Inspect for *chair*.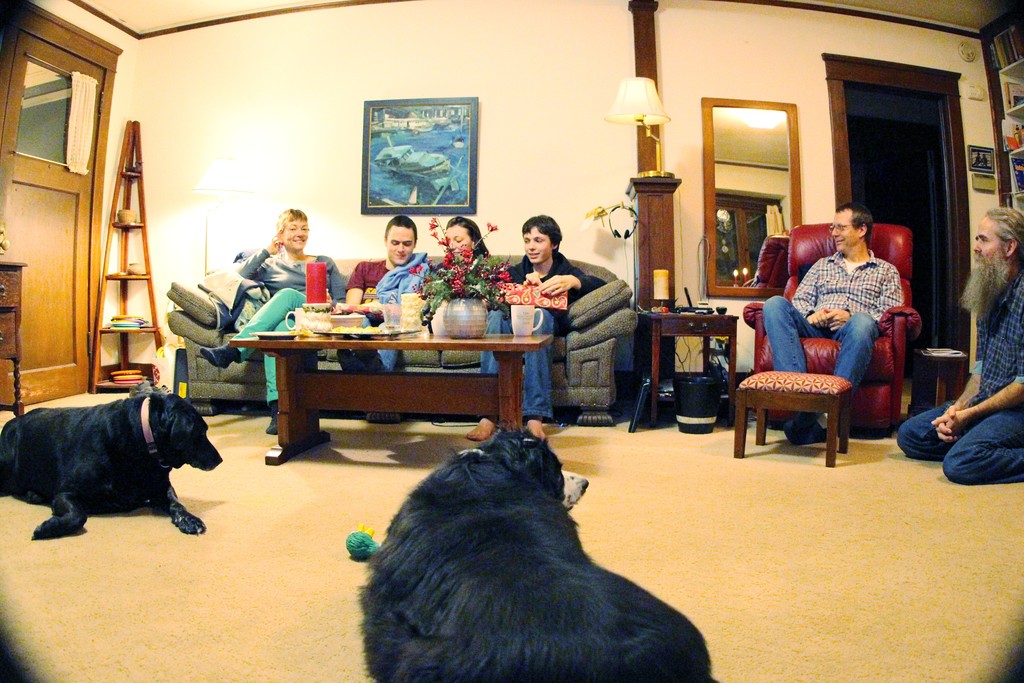
Inspection: box(733, 263, 895, 472).
